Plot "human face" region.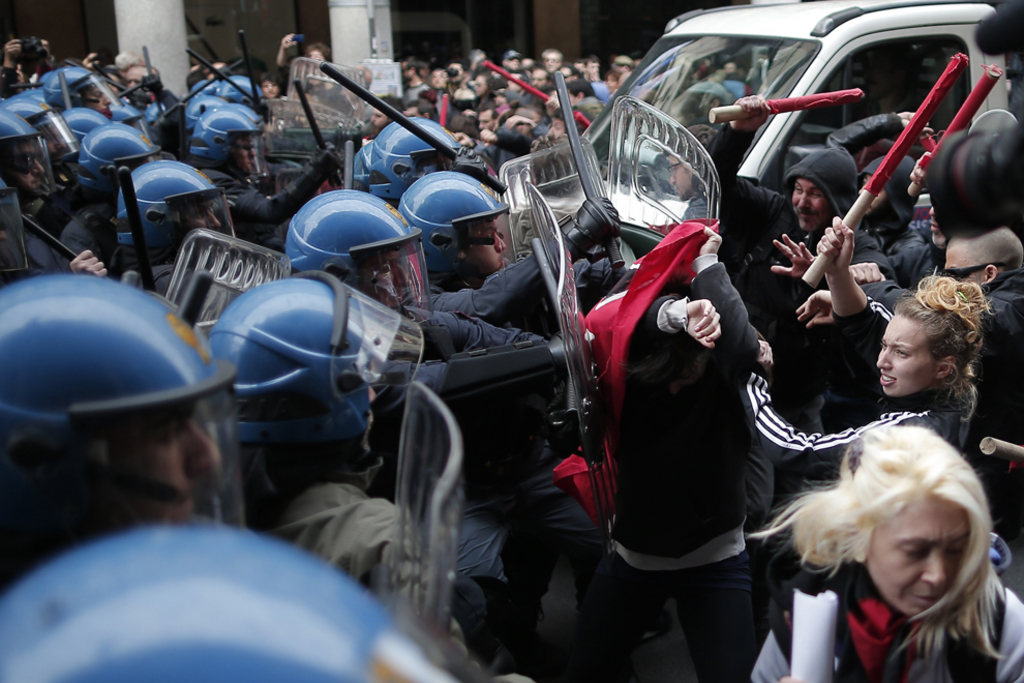
Plotted at (x1=506, y1=59, x2=518, y2=71).
